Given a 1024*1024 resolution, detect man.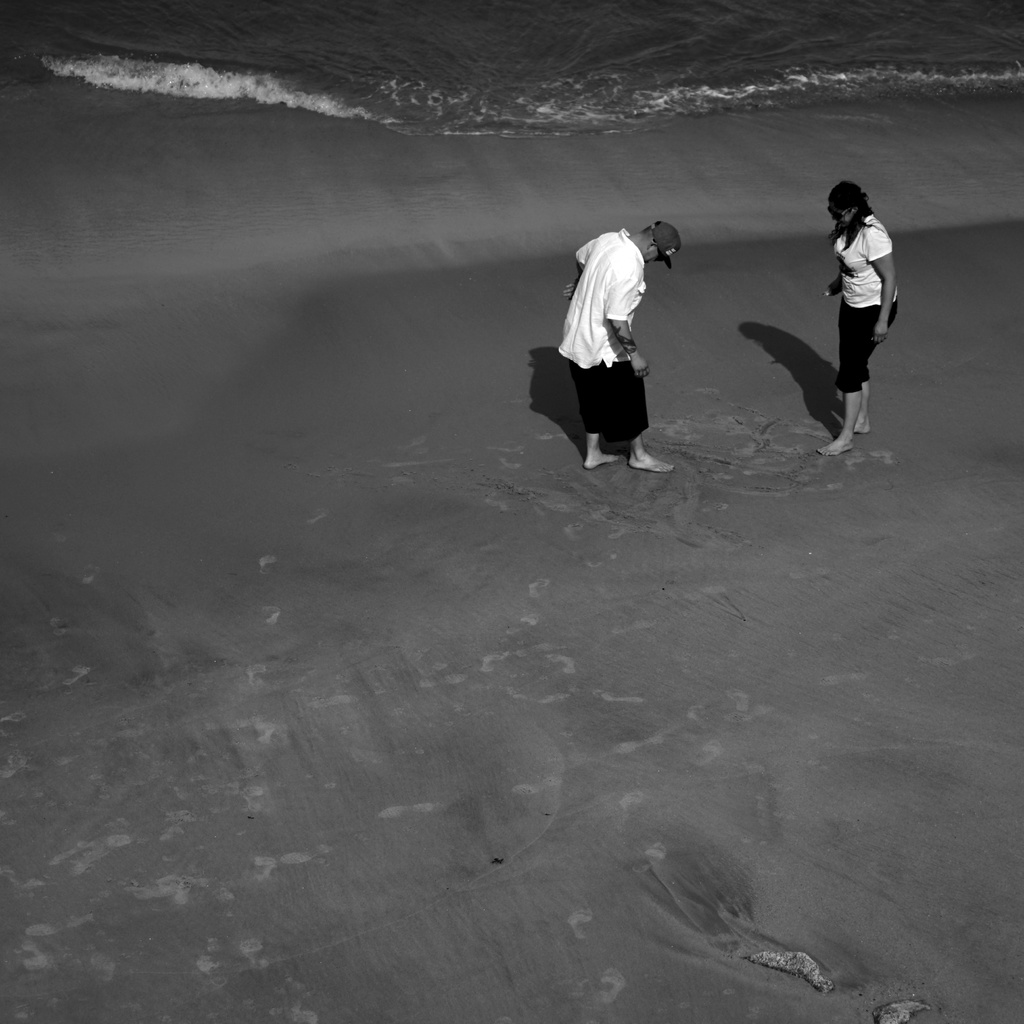
bbox(546, 209, 689, 479).
